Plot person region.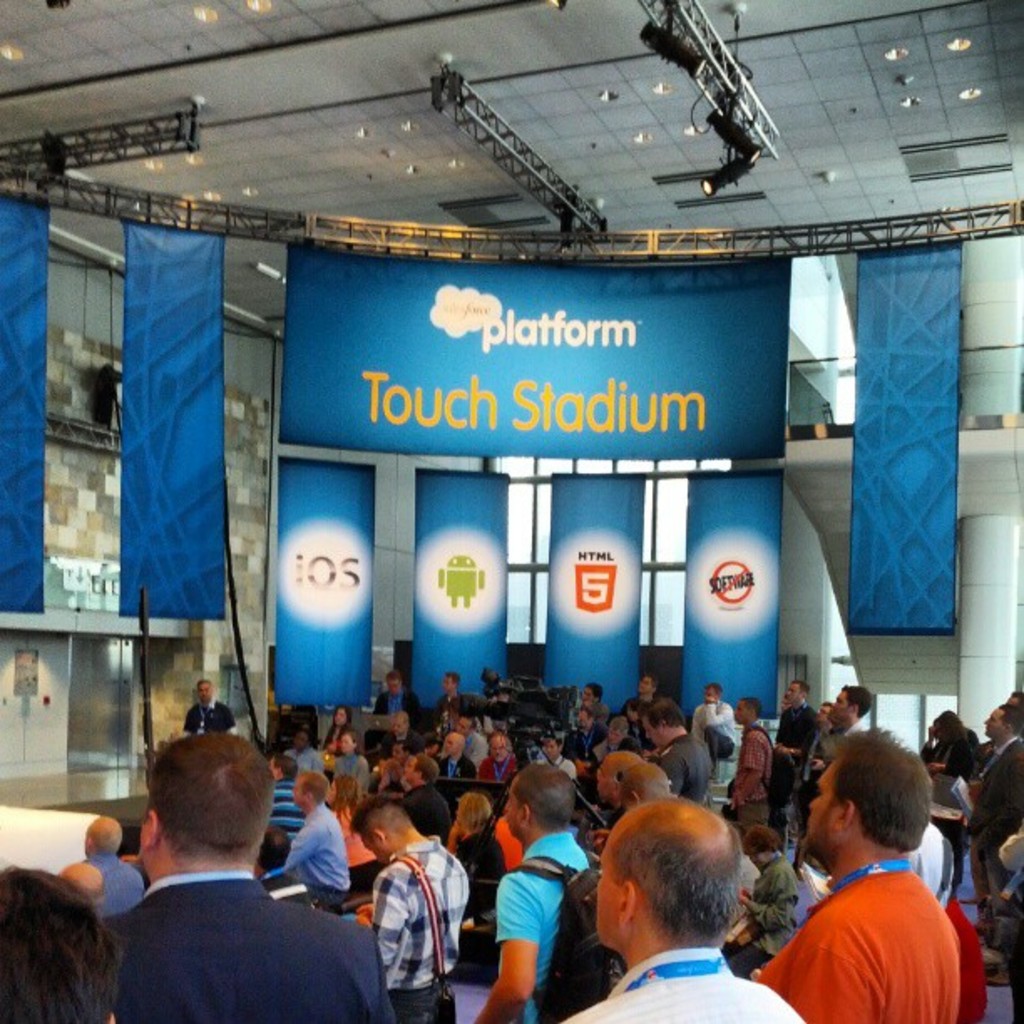
Plotted at crop(771, 674, 820, 770).
